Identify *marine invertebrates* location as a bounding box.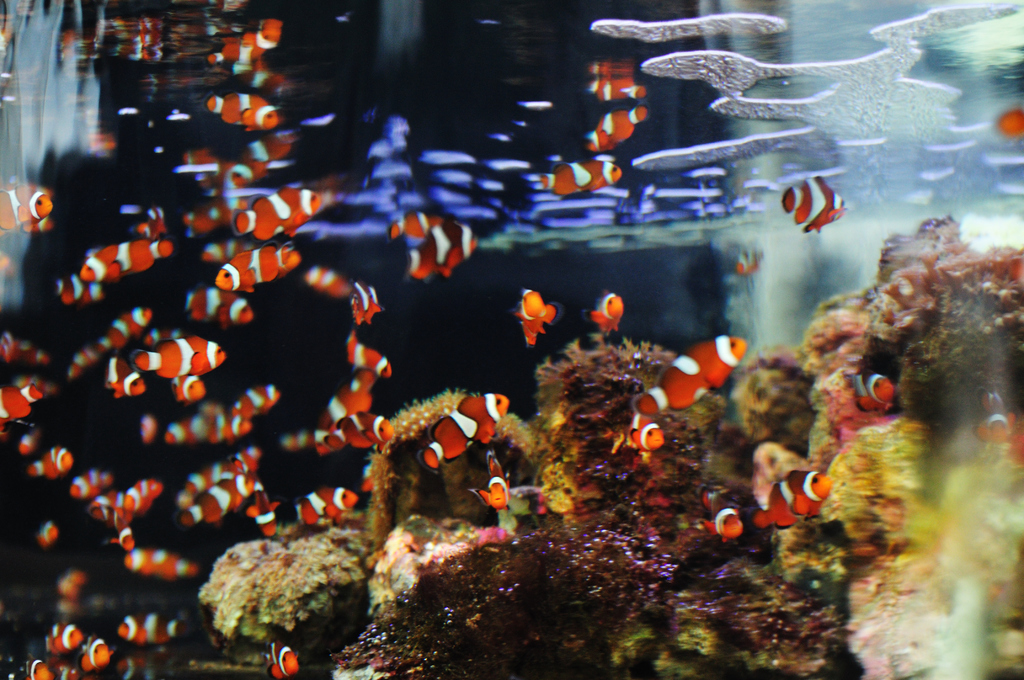
bbox=(524, 329, 712, 571).
